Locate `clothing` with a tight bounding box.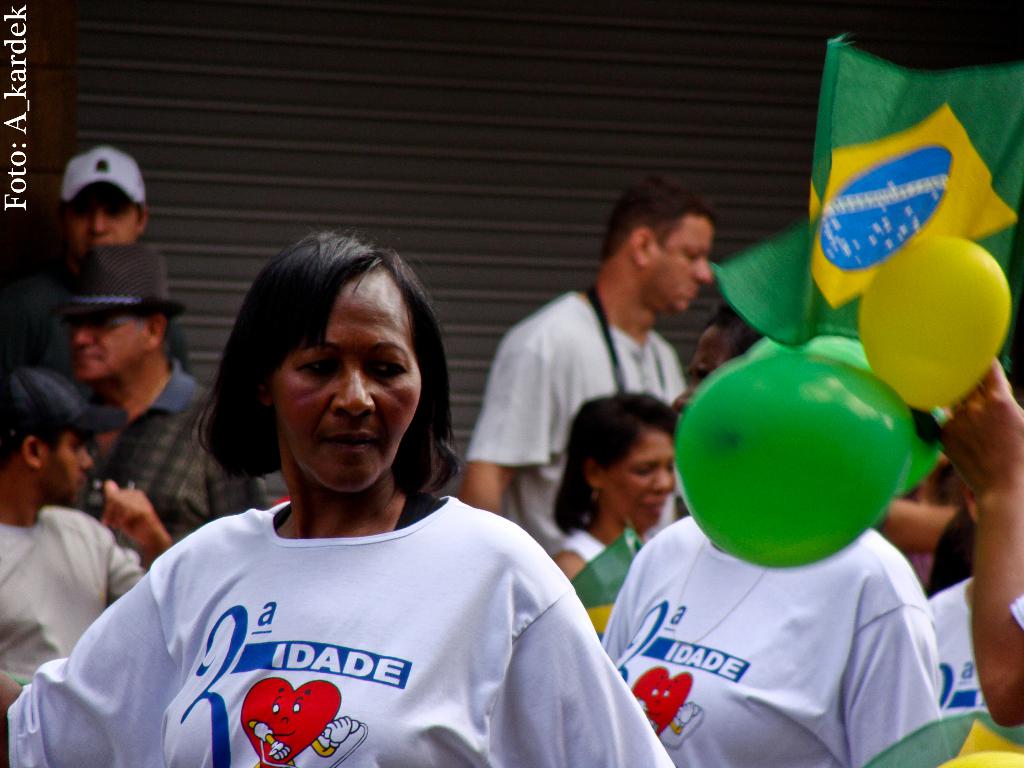
select_region(0, 511, 161, 696).
